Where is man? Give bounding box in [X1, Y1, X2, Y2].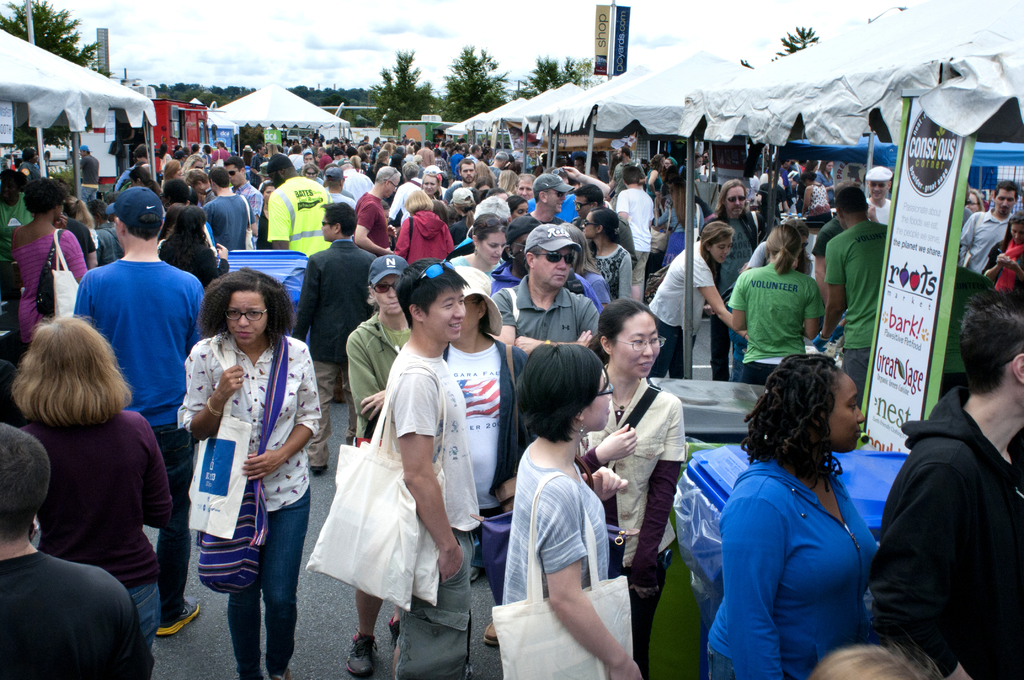
[869, 287, 1023, 679].
